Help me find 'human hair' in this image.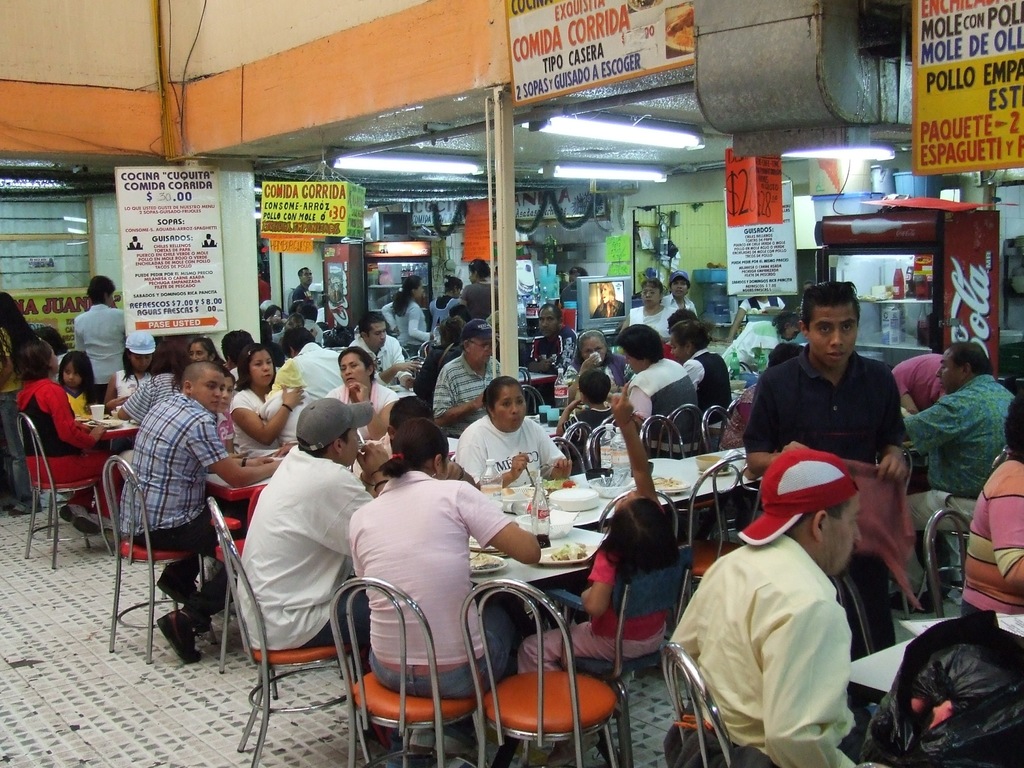
Found it: 219:371:234:388.
